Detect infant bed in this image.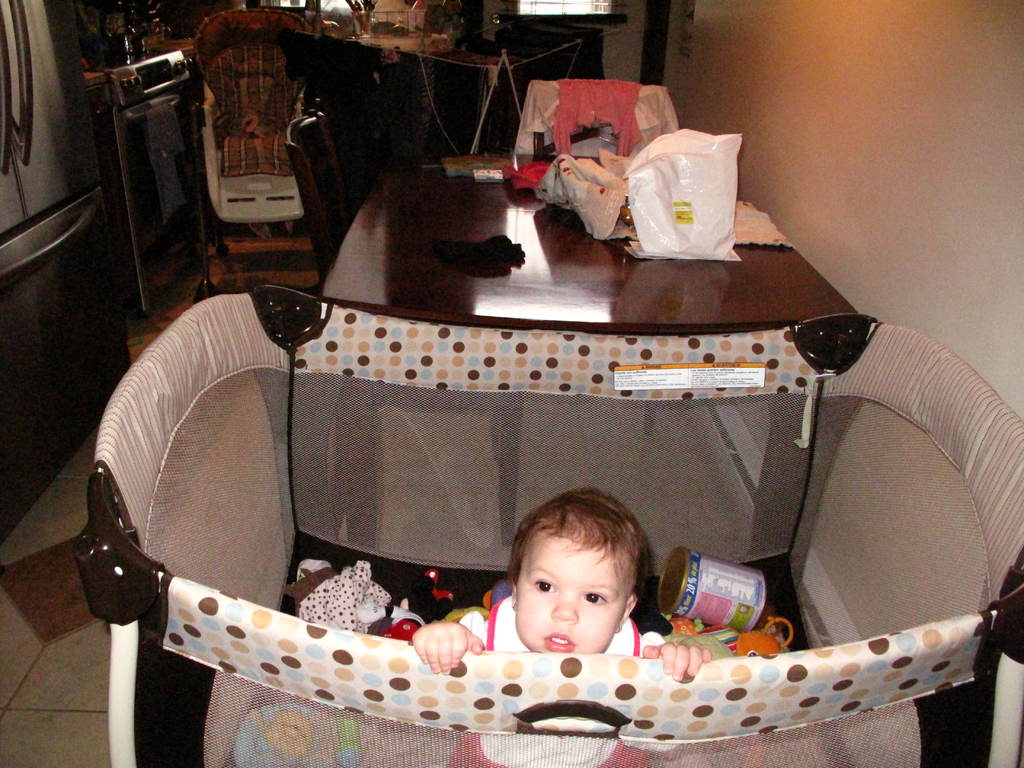
Detection: Rect(72, 283, 1023, 767).
